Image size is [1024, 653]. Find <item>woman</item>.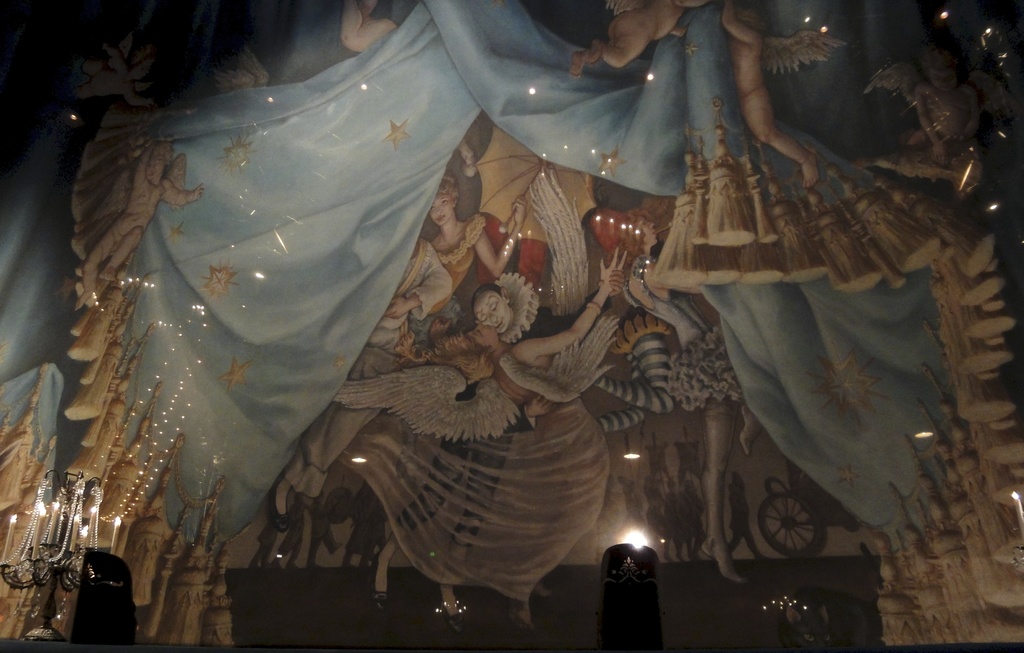
box(420, 176, 530, 345).
